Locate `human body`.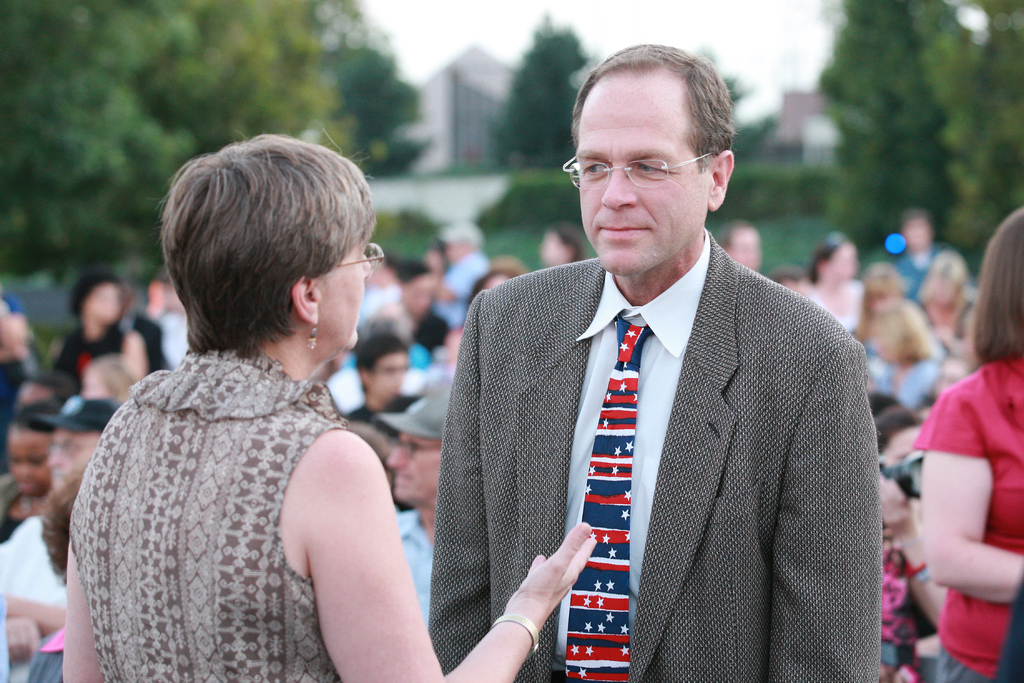
Bounding box: left=866, top=409, right=941, bottom=682.
